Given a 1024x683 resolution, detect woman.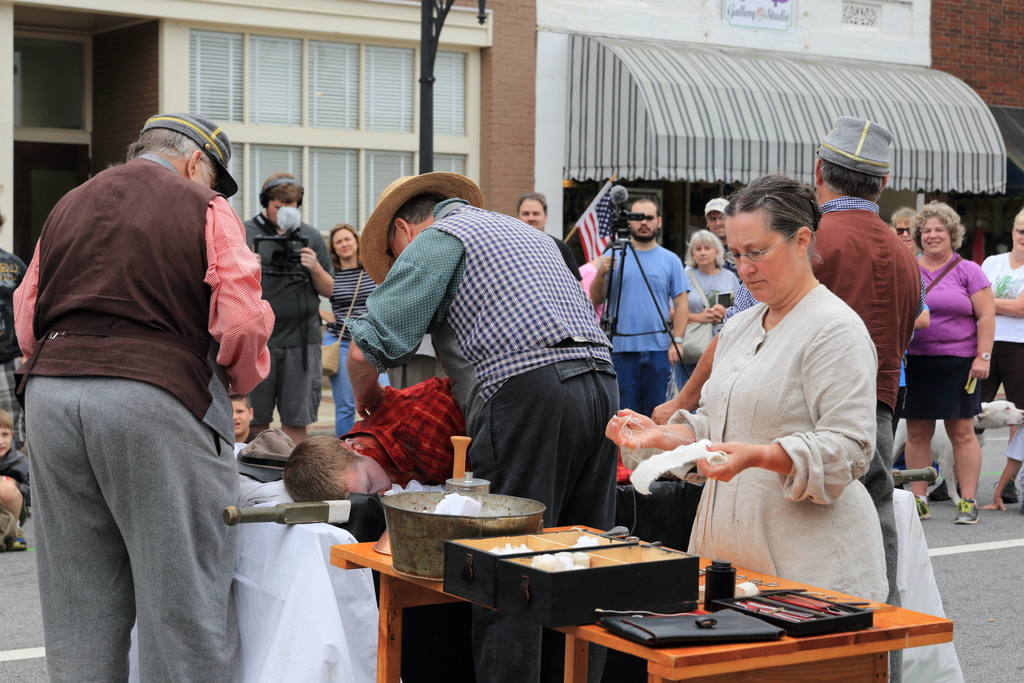
bbox(602, 172, 888, 605).
